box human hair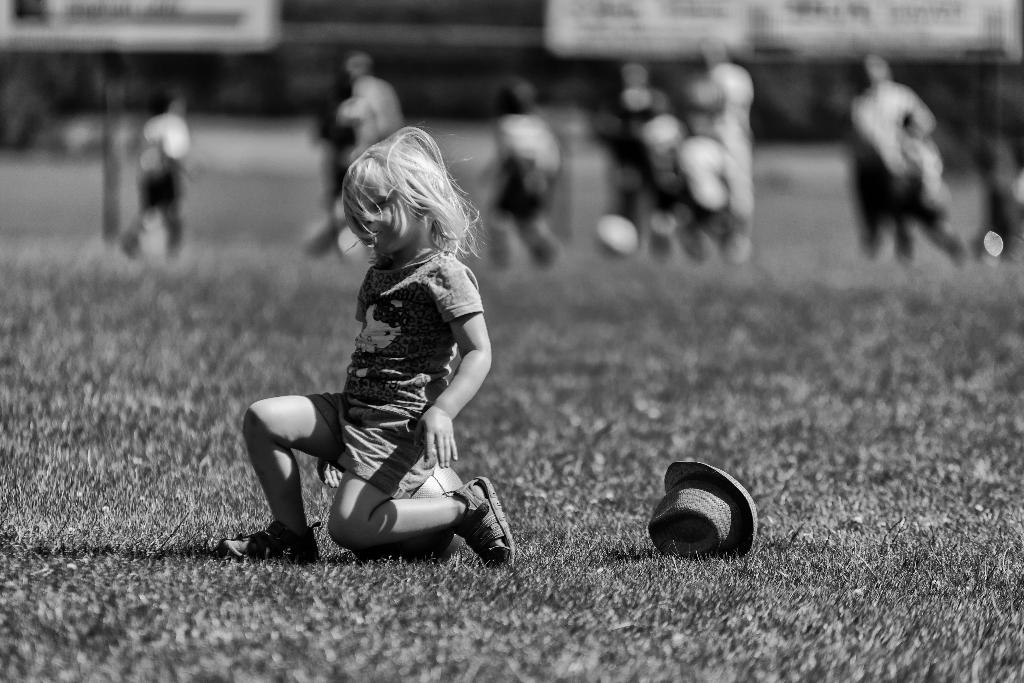
BBox(149, 88, 184, 119)
